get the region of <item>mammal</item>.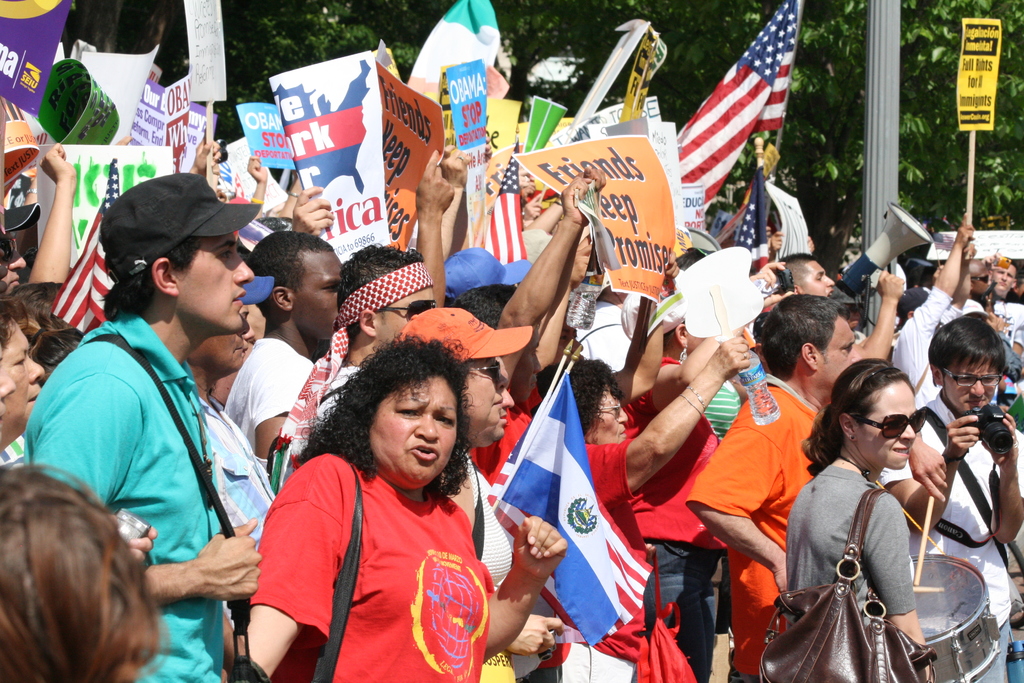
left=27, top=142, right=269, bottom=682.
